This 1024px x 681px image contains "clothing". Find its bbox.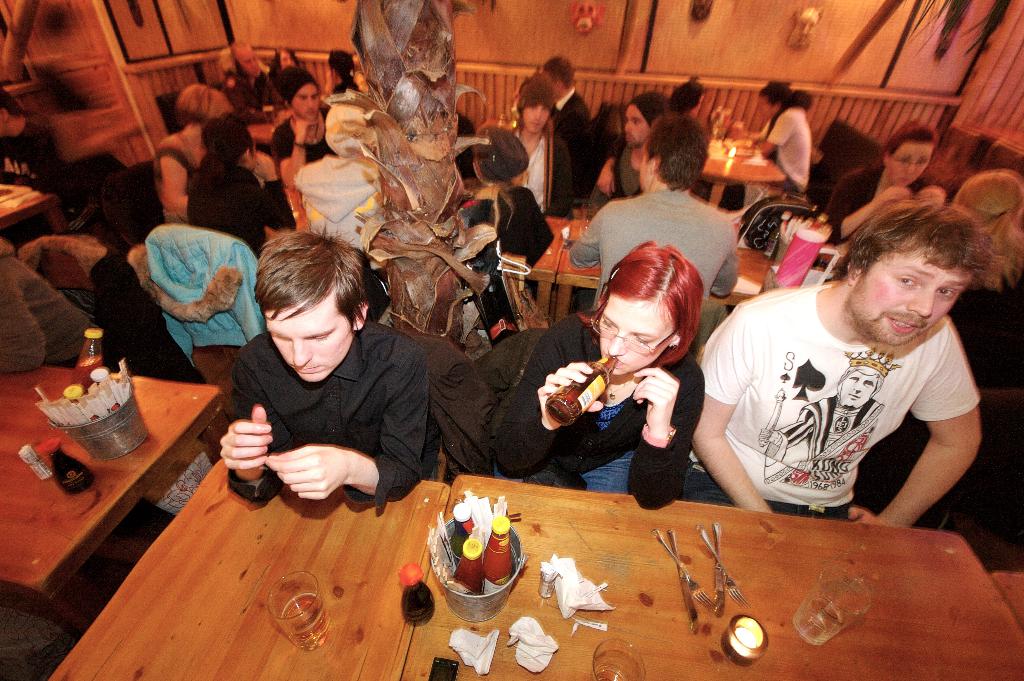
{"x1": 819, "y1": 167, "x2": 893, "y2": 248}.
